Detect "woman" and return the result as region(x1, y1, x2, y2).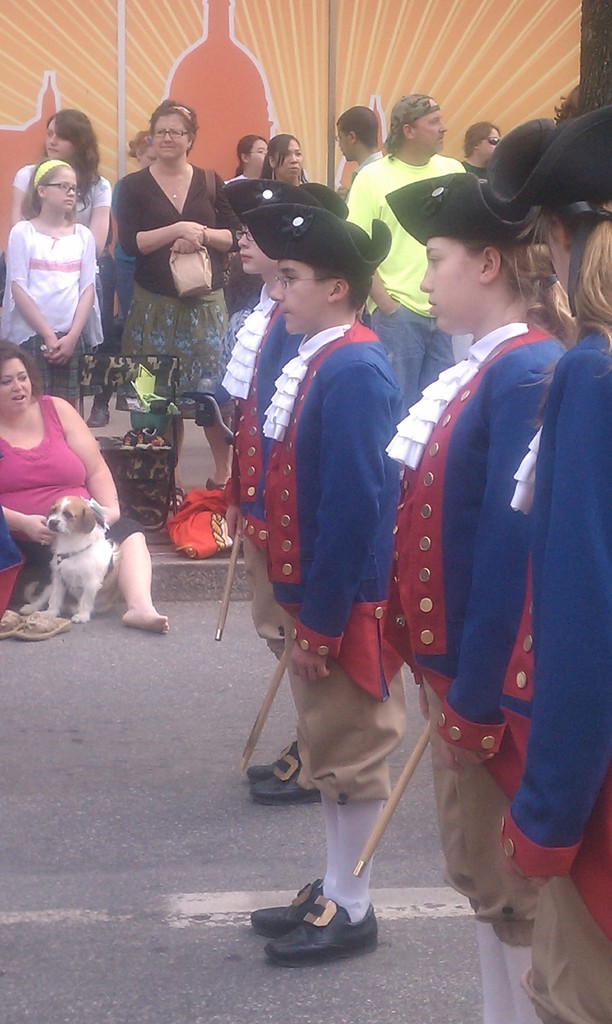
region(261, 131, 305, 183).
